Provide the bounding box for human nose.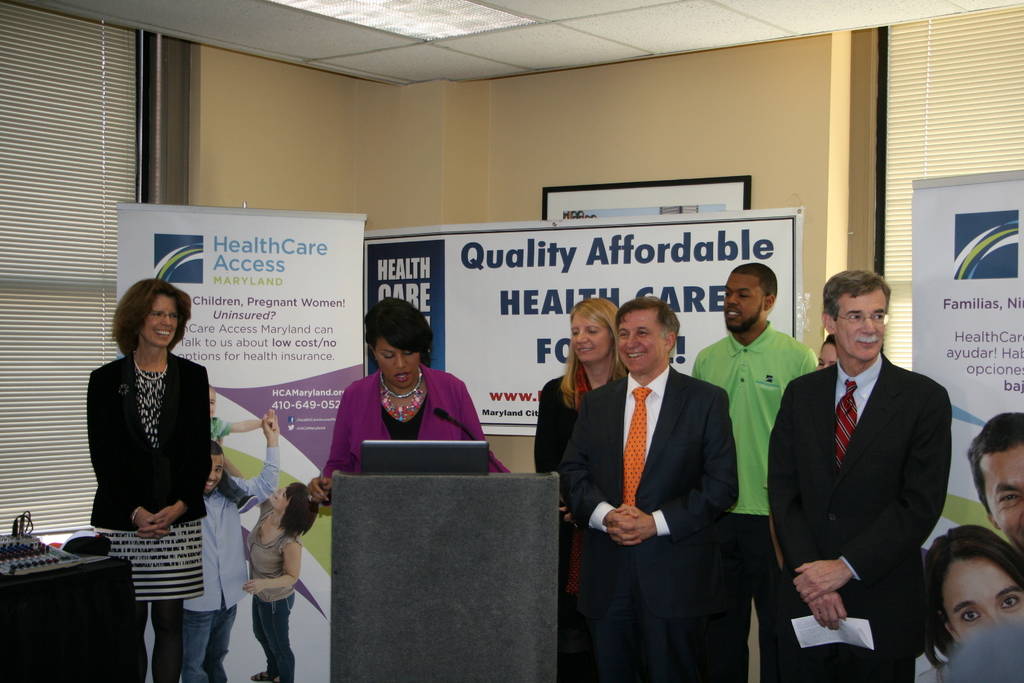
bbox=[725, 292, 741, 304].
